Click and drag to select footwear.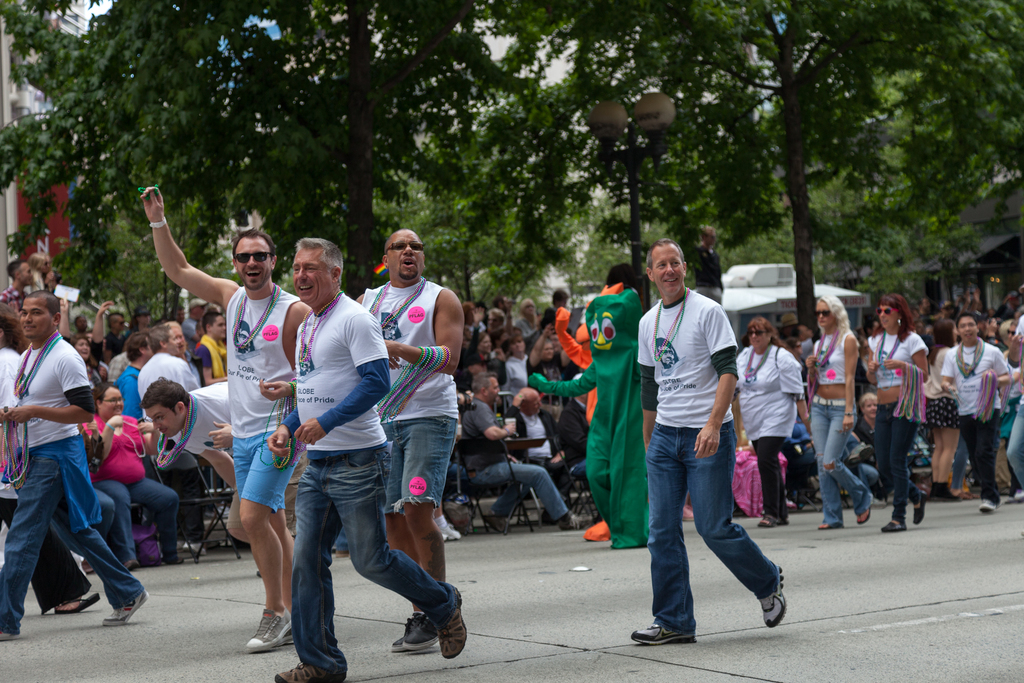
Selection: [438, 522, 461, 539].
